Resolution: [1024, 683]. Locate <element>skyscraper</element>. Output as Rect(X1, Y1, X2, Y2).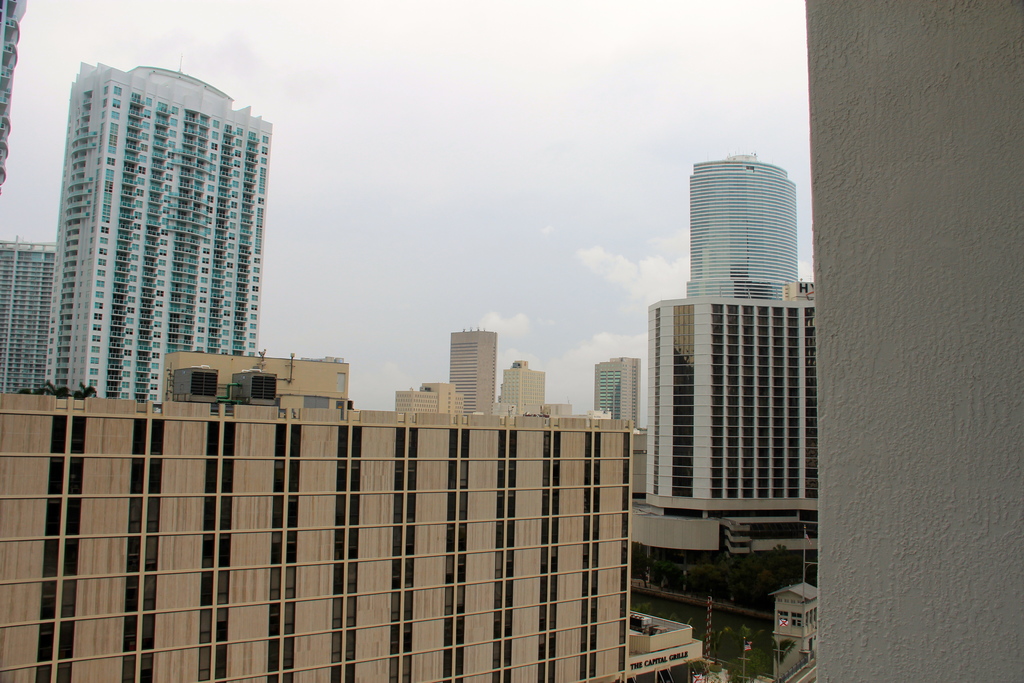
Rect(503, 359, 547, 401).
